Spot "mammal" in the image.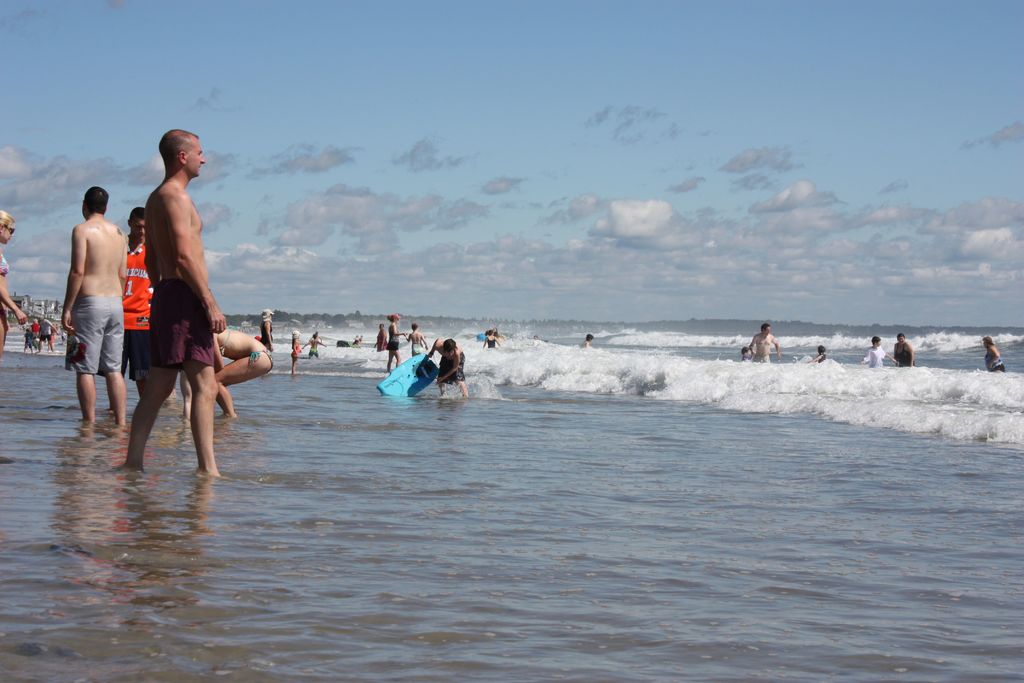
"mammal" found at <bbox>19, 322, 34, 354</bbox>.
